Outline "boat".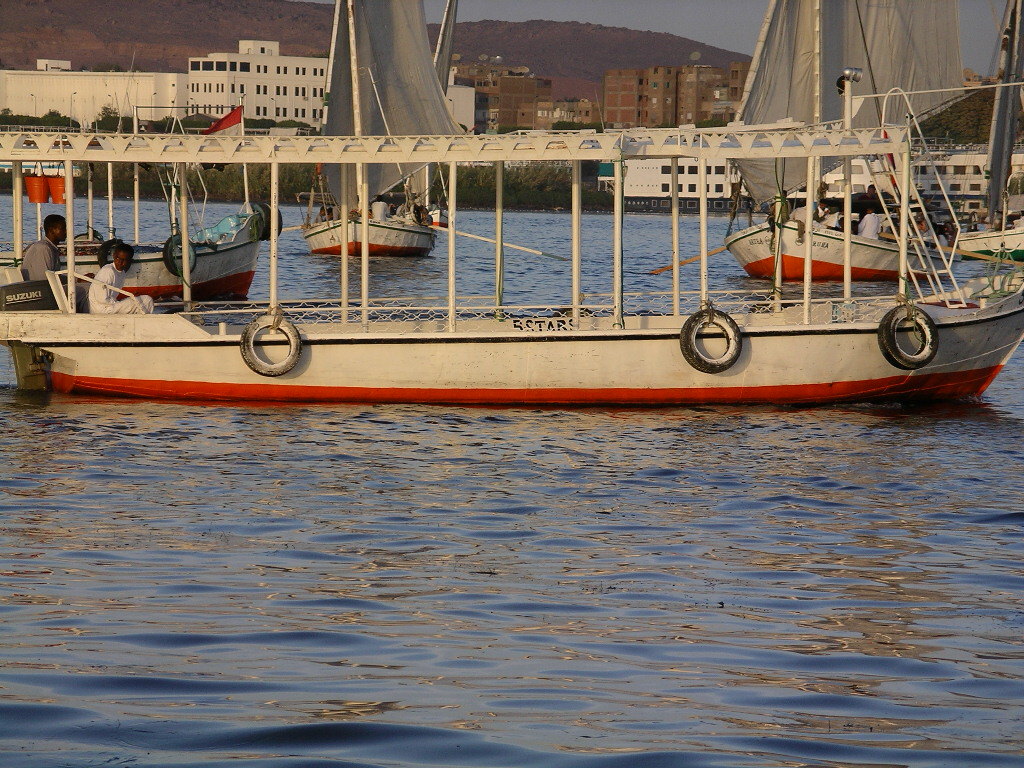
Outline: BBox(0, 50, 1005, 430).
